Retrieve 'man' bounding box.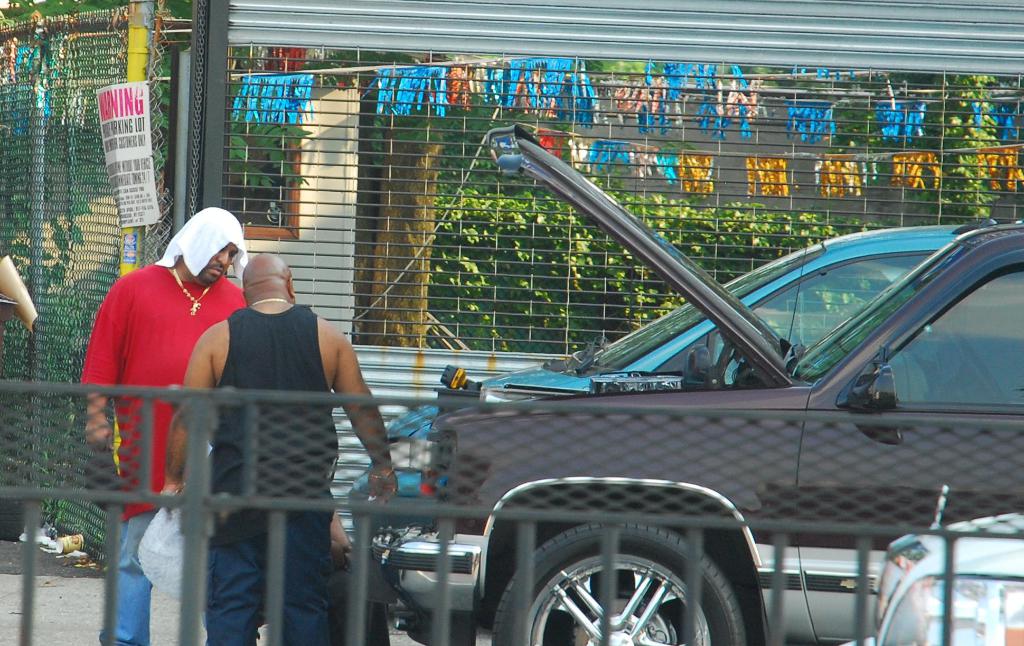
Bounding box: l=77, t=207, r=249, b=645.
